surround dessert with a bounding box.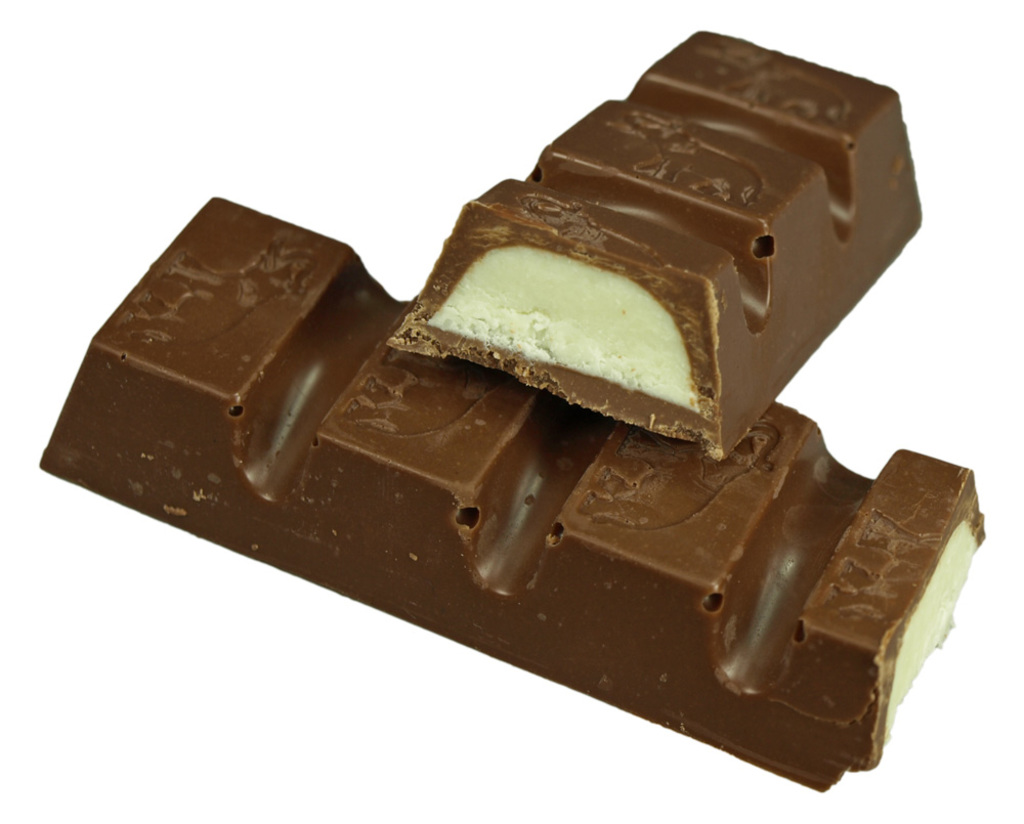
x1=315, y1=59, x2=951, y2=462.
